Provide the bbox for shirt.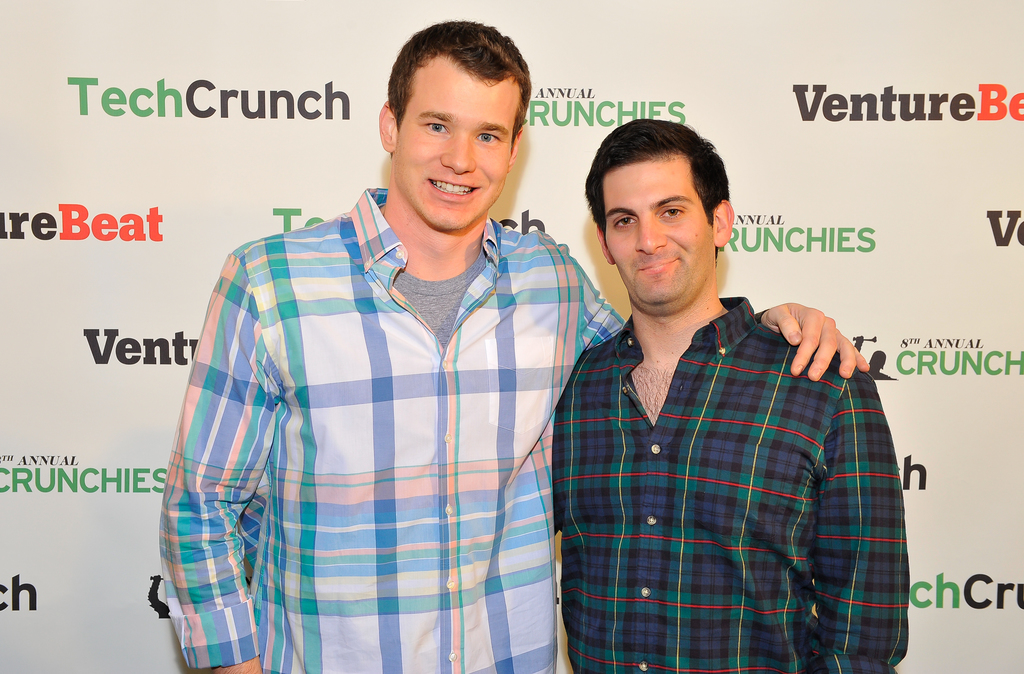
545, 270, 897, 641.
